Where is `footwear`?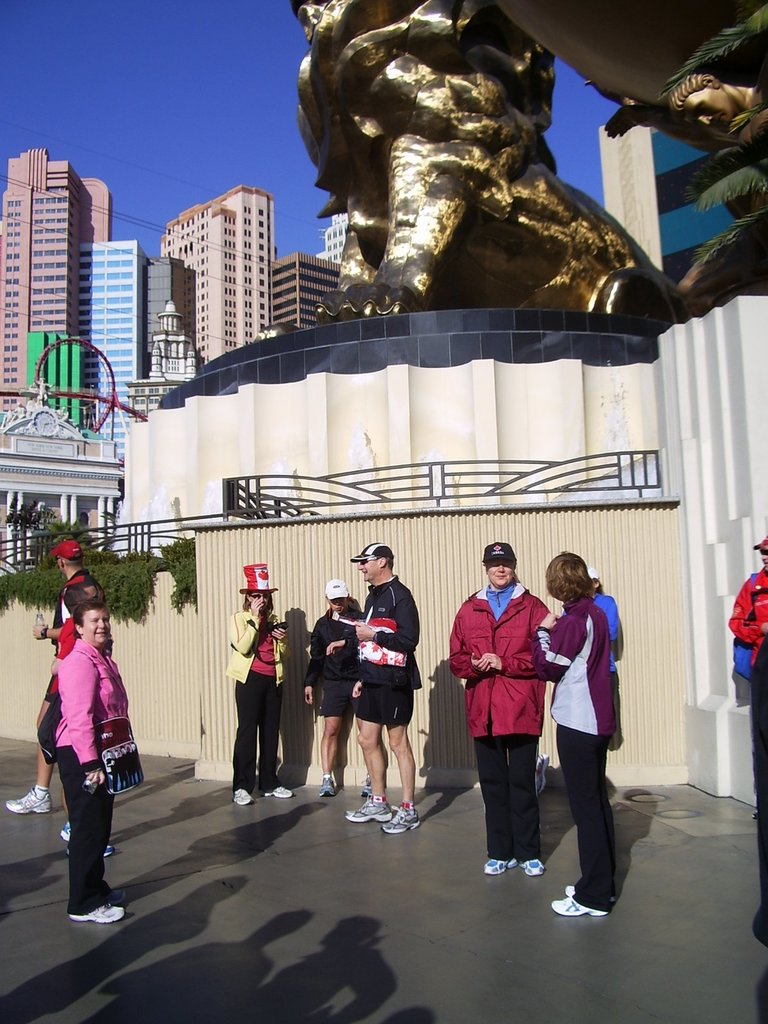
l=361, t=774, r=369, b=800.
